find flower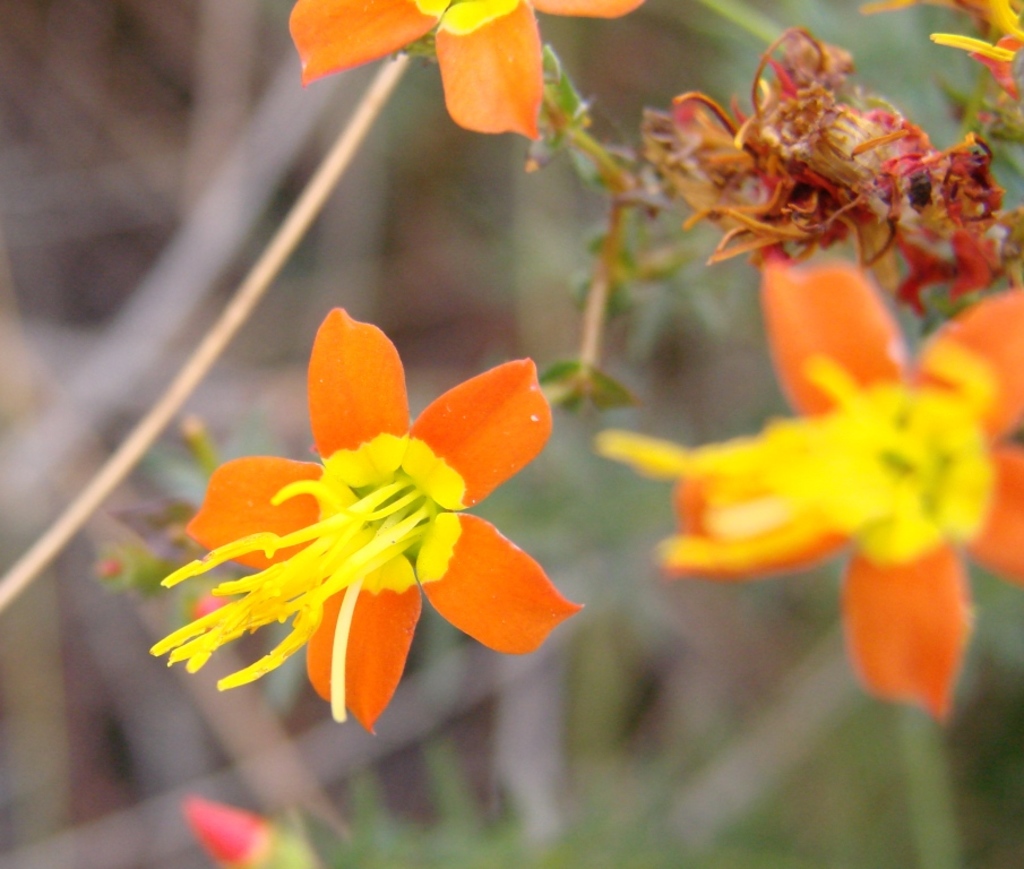
<box>177,795,312,868</box>
